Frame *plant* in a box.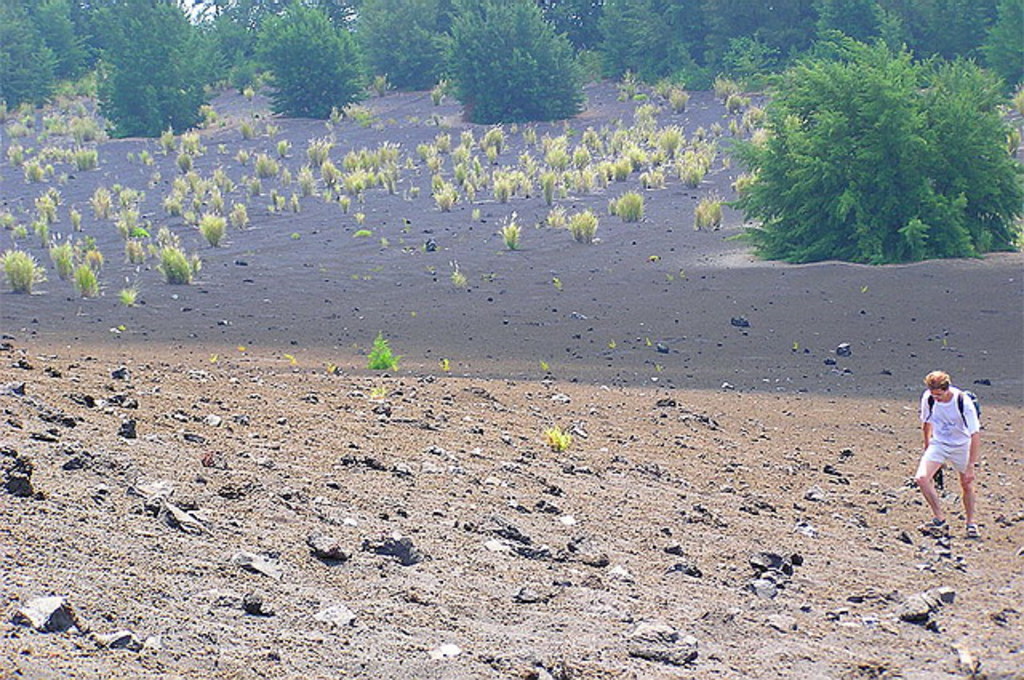
BBox(350, 208, 368, 221).
